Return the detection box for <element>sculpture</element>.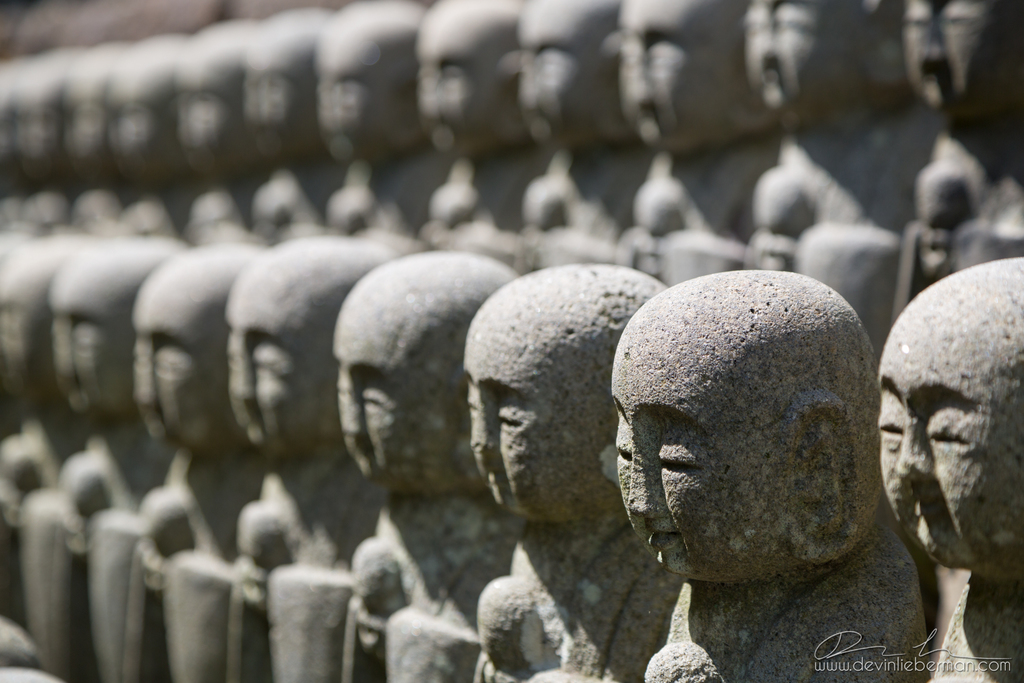
<region>311, 0, 451, 233</region>.
